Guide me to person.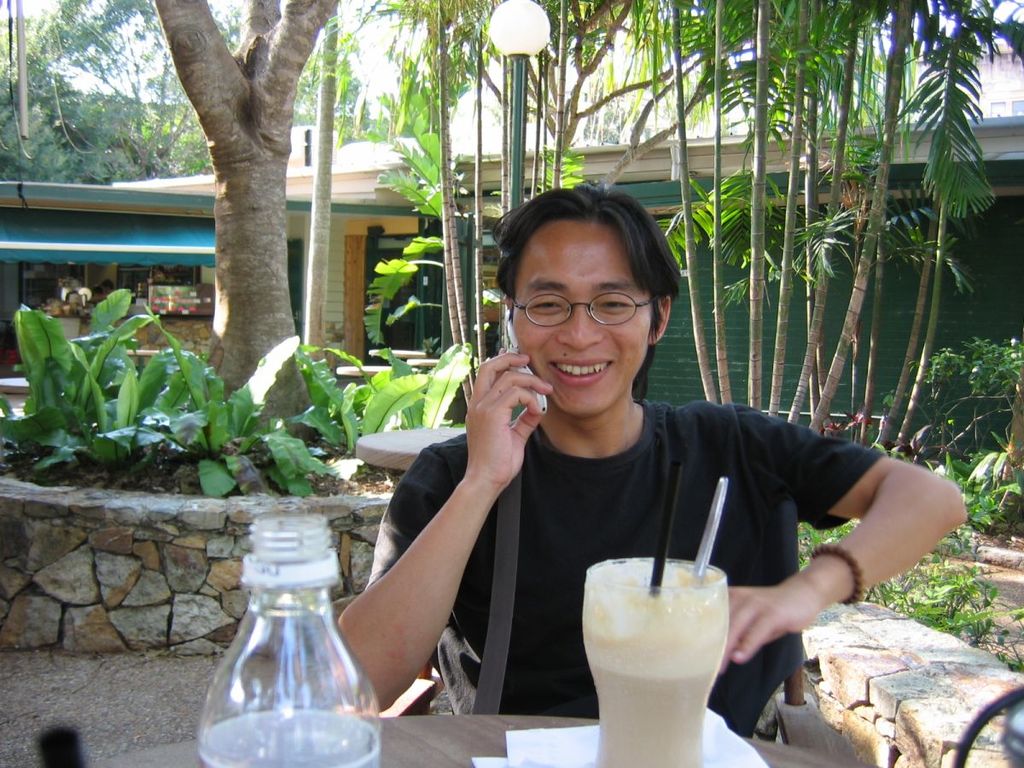
Guidance: region(330, 170, 967, 748).
